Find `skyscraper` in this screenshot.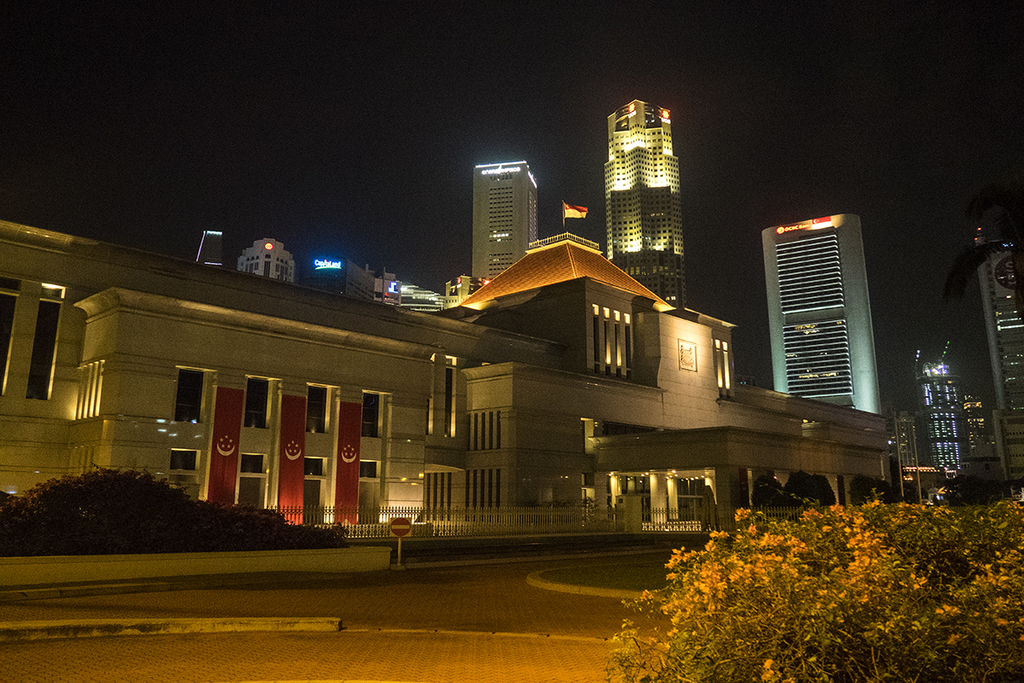
The bounding box for `skyscraper` is left=761, top=219, right=876, bottom=408.
